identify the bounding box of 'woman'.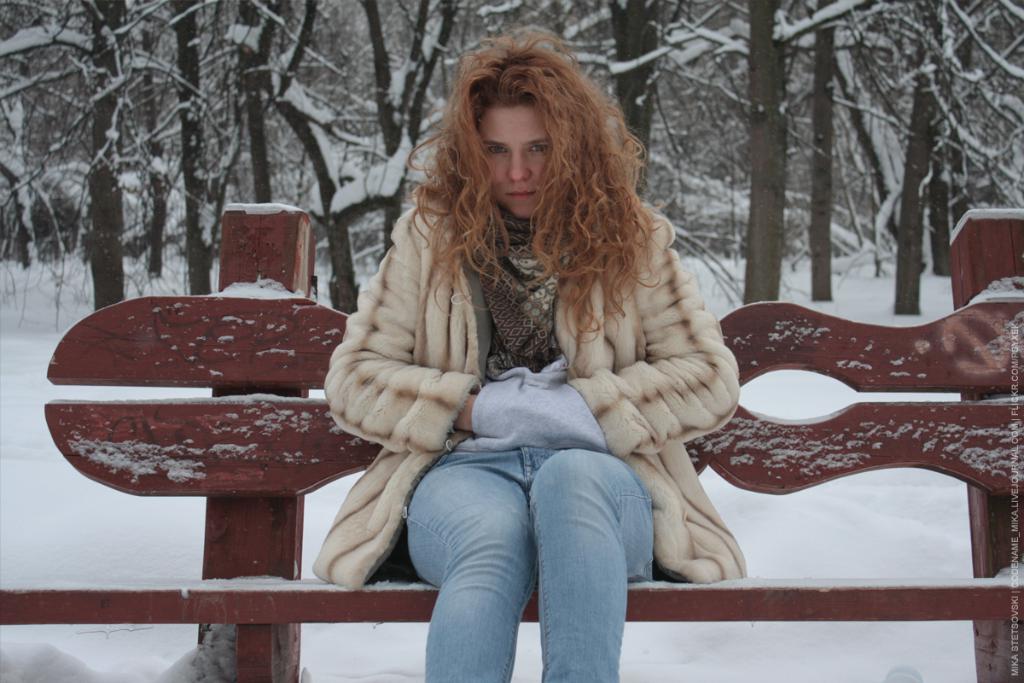
box=[332, 49, 737, 634].
